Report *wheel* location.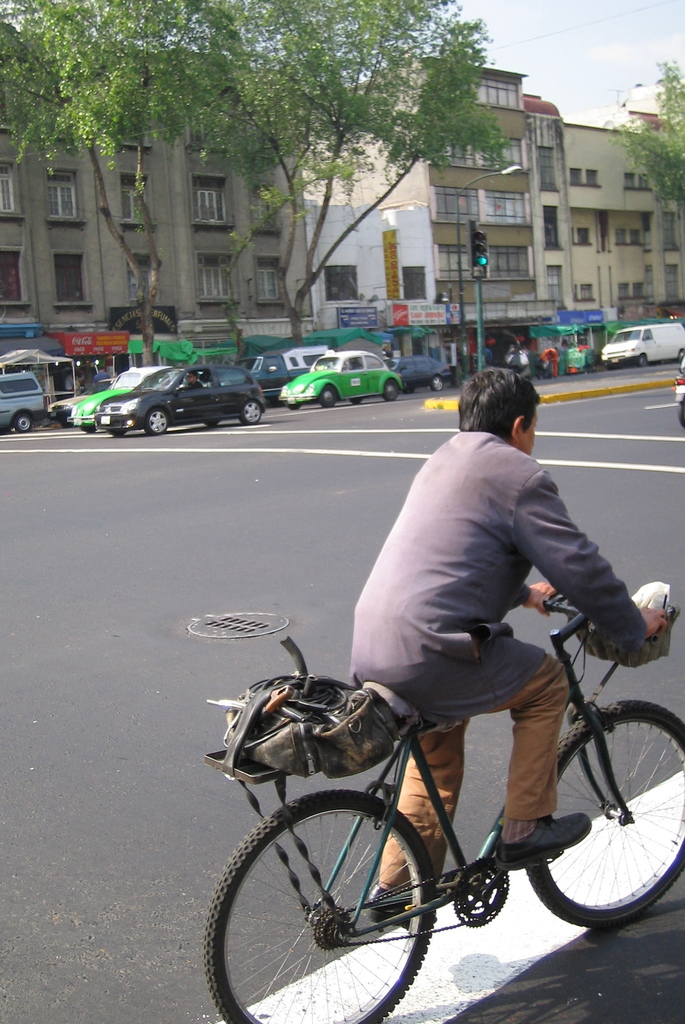
Report: 319, 385, 337, 406.
